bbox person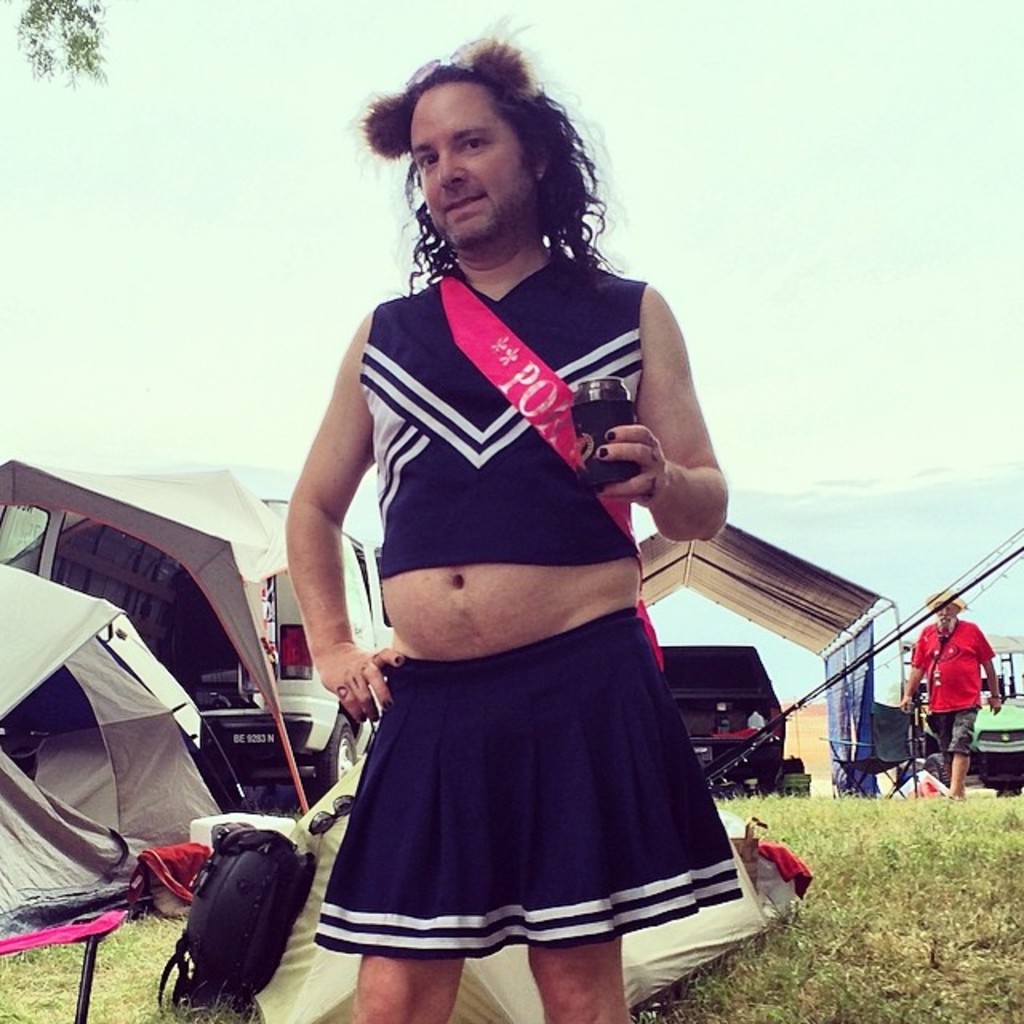
x1=904, y1=584, x2=1002, y2=802
